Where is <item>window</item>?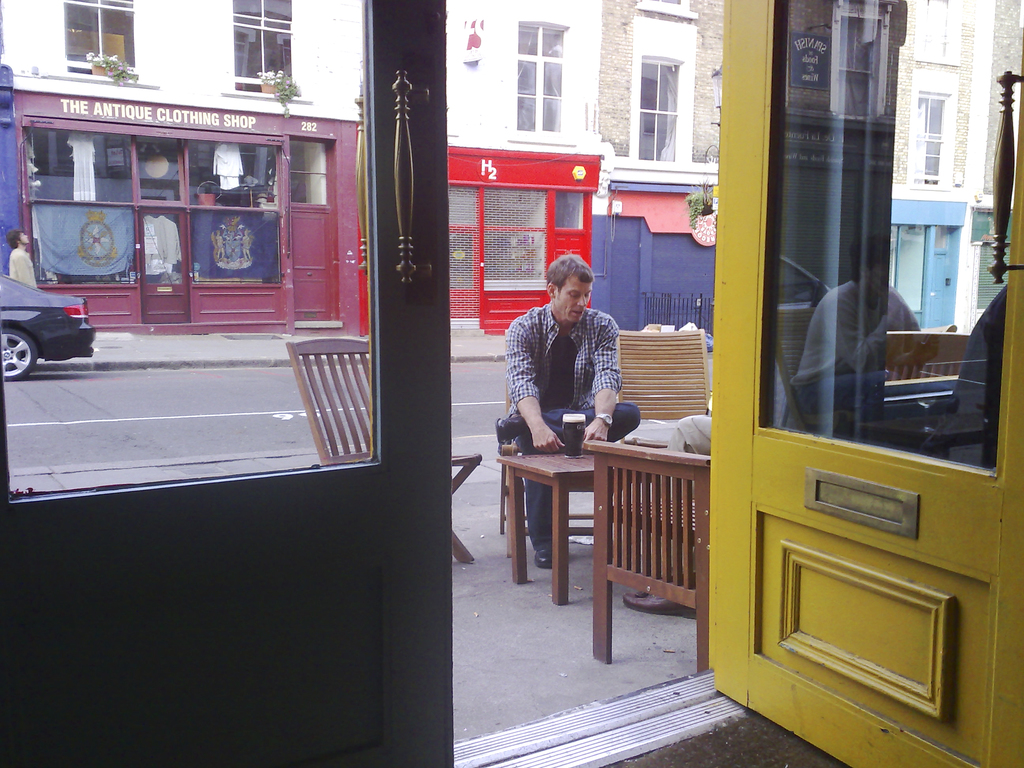
[left=57, top=0, right=144, bottom=70].
